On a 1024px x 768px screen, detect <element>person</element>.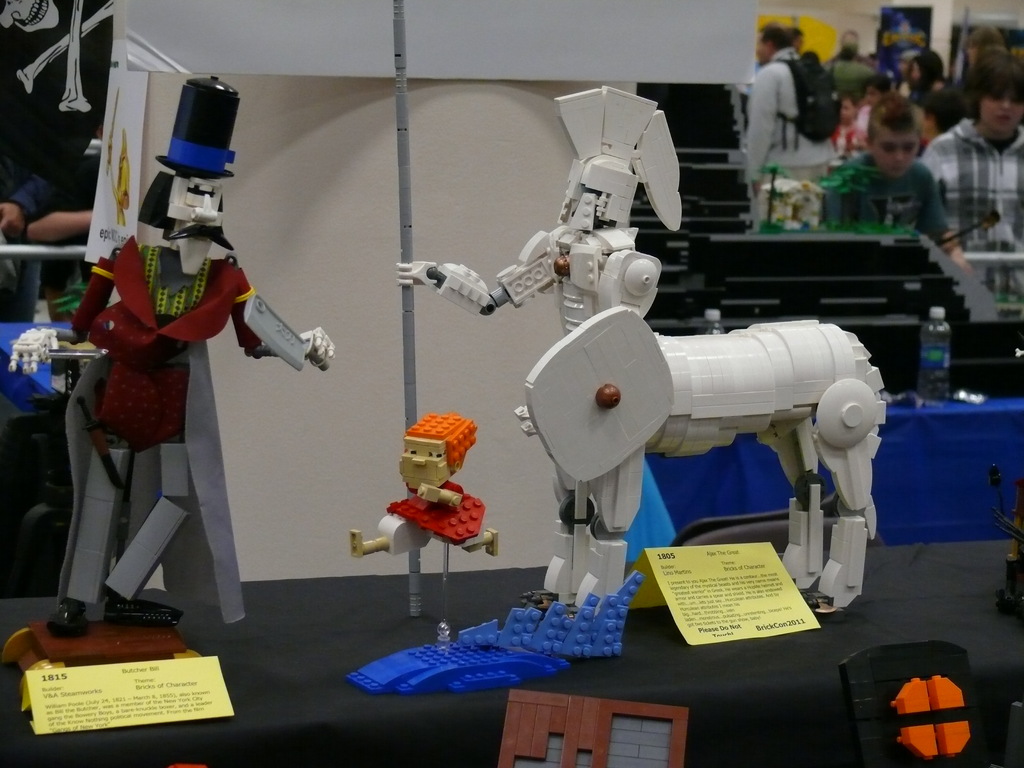
x1=924 y1=47 x2=1023 y2=252.
